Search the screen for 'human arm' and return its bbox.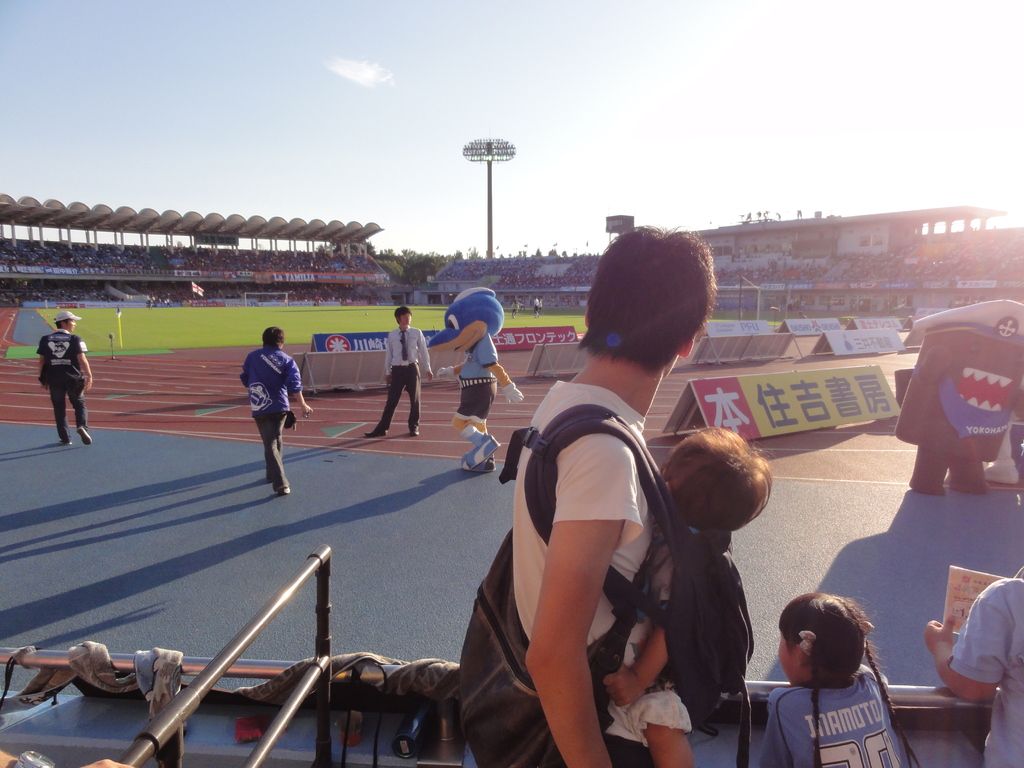
Found: rect(435, 360, 461, 377).
